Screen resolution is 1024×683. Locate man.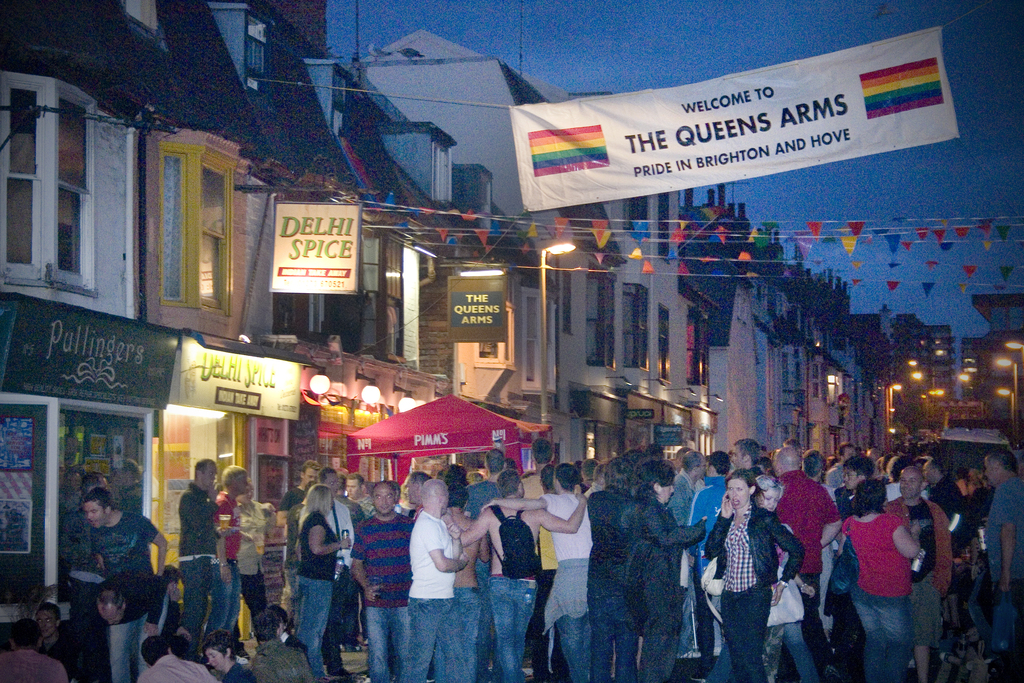
{"left": 333, "top": 468, "right": 367, "bottom": 650}.
